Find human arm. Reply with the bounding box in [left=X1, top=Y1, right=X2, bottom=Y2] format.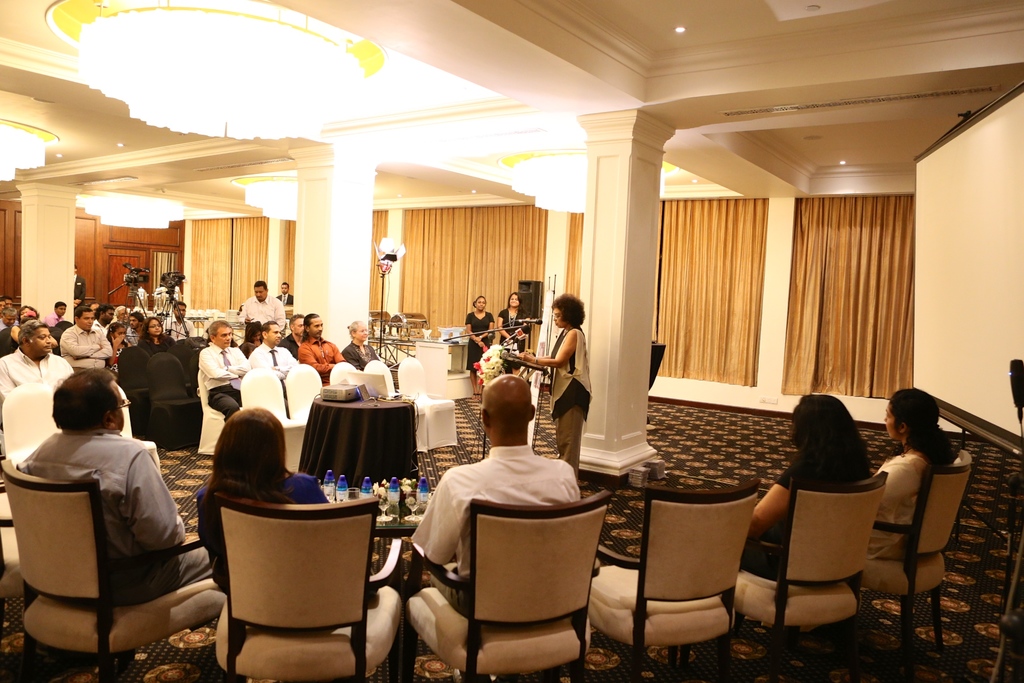
[left=201, top=344, right=244, bottom=384].
